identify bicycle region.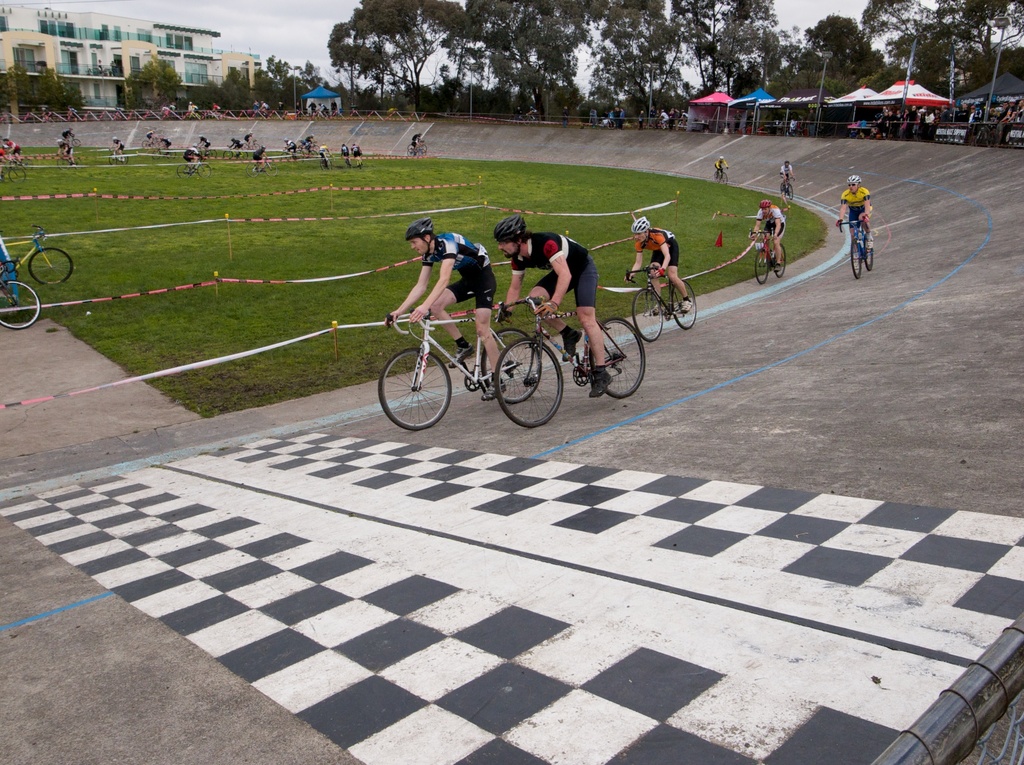
Region: bbox(354, 155, 361, 168).
